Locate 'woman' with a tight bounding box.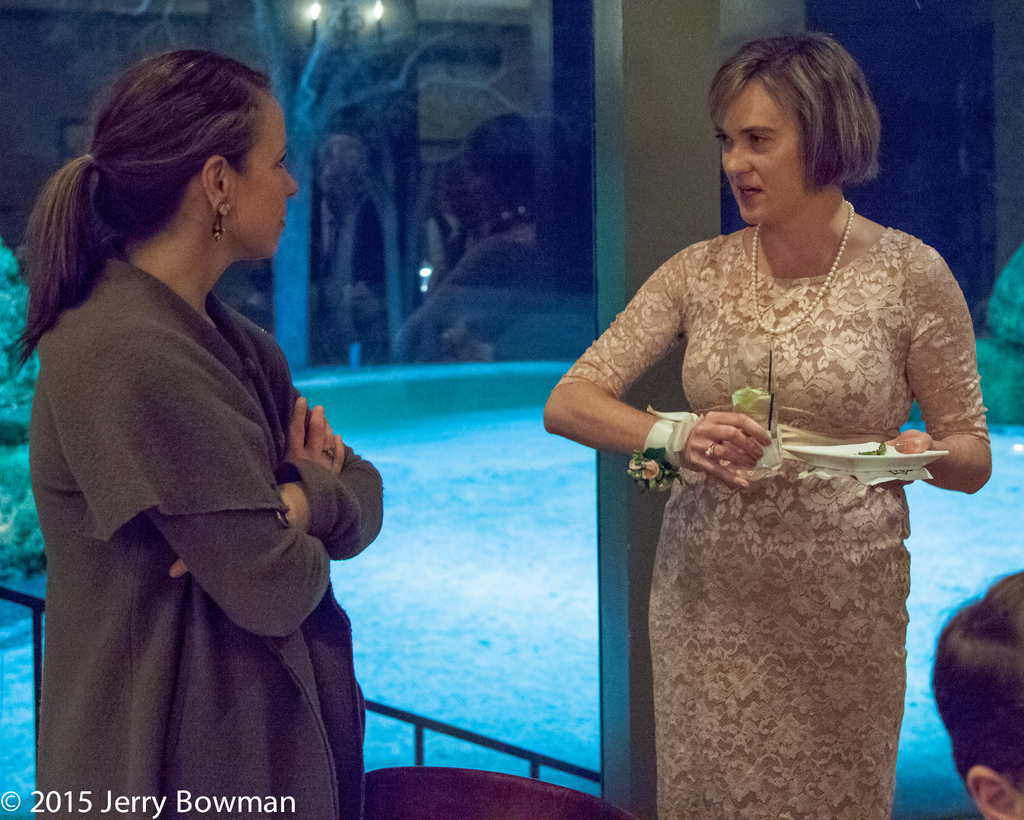
BBox(11, 49, 387, 819).
